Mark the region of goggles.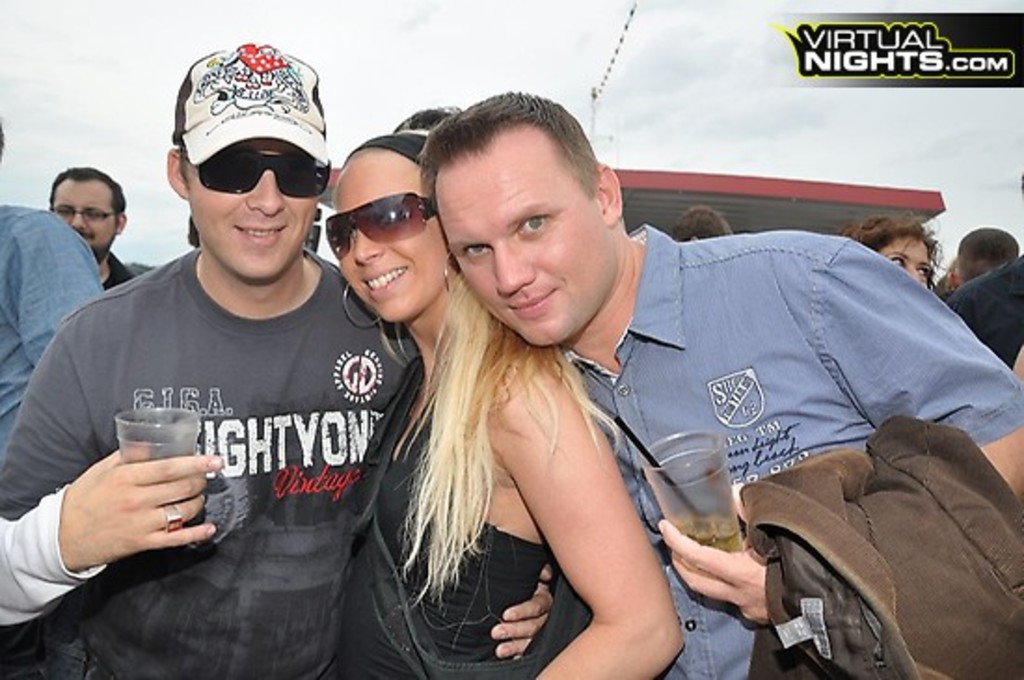
Region: l=320, t=188, r=443, b=257.
